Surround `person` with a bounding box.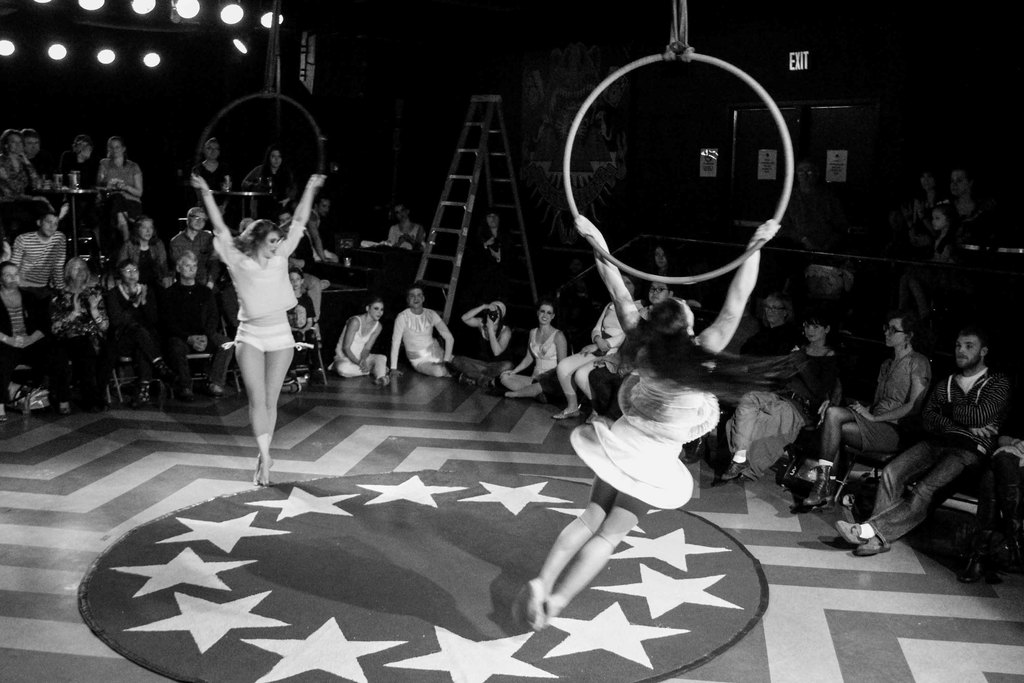
(x1=0, y1=124, x2=26, y2=190).
